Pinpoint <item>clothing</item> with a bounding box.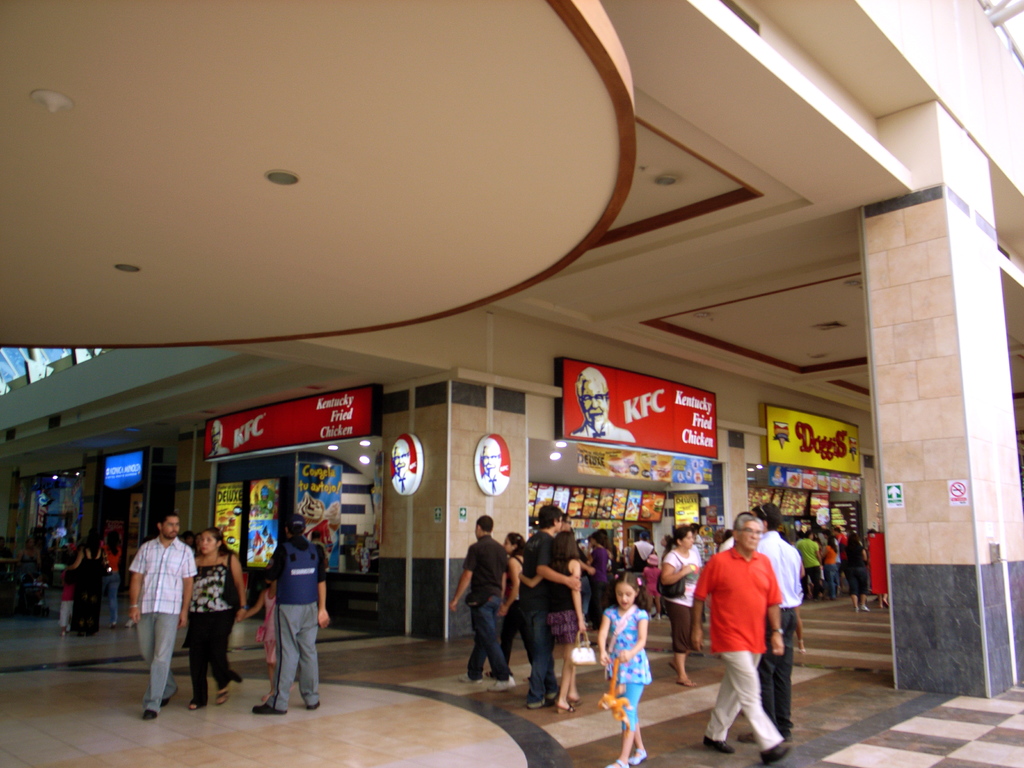
locate(791, 538, 820, 593).
